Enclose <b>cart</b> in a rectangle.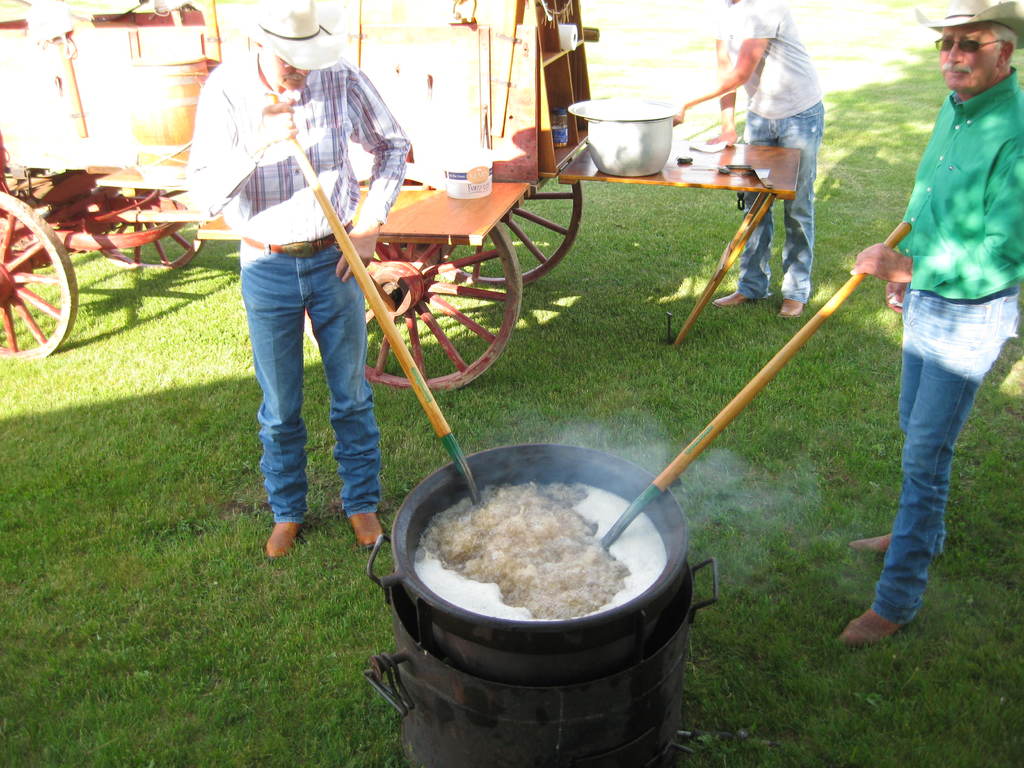
detection(0, 0, 803, 392).
